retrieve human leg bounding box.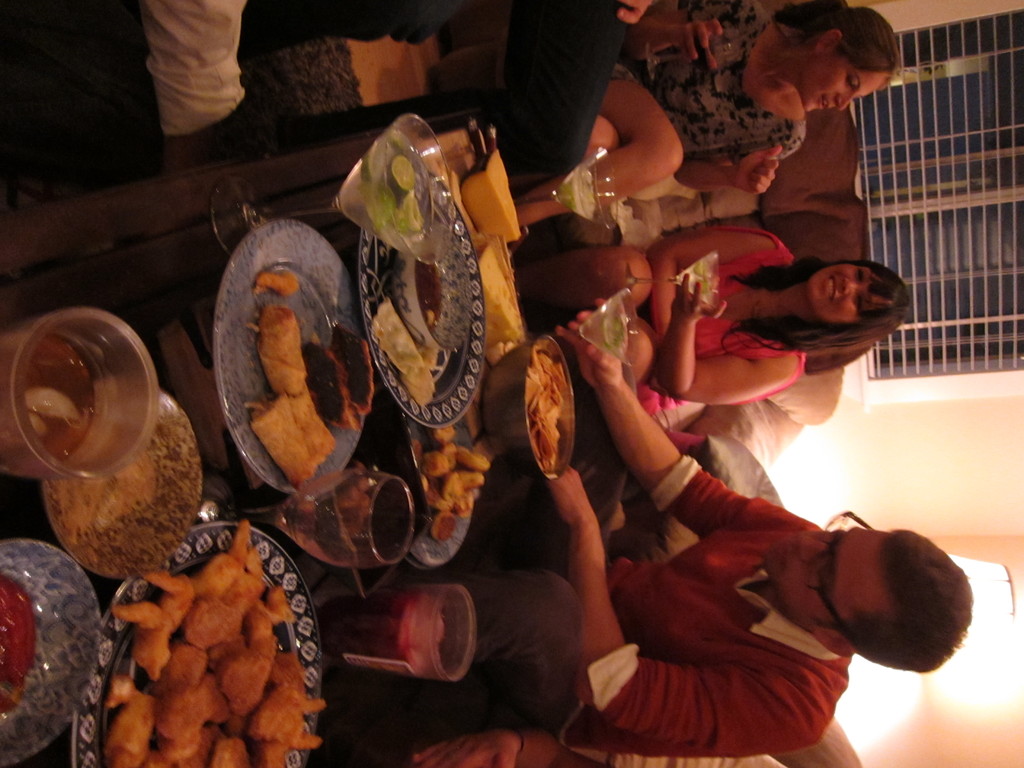
Bounding box: 509 116 624 180.
